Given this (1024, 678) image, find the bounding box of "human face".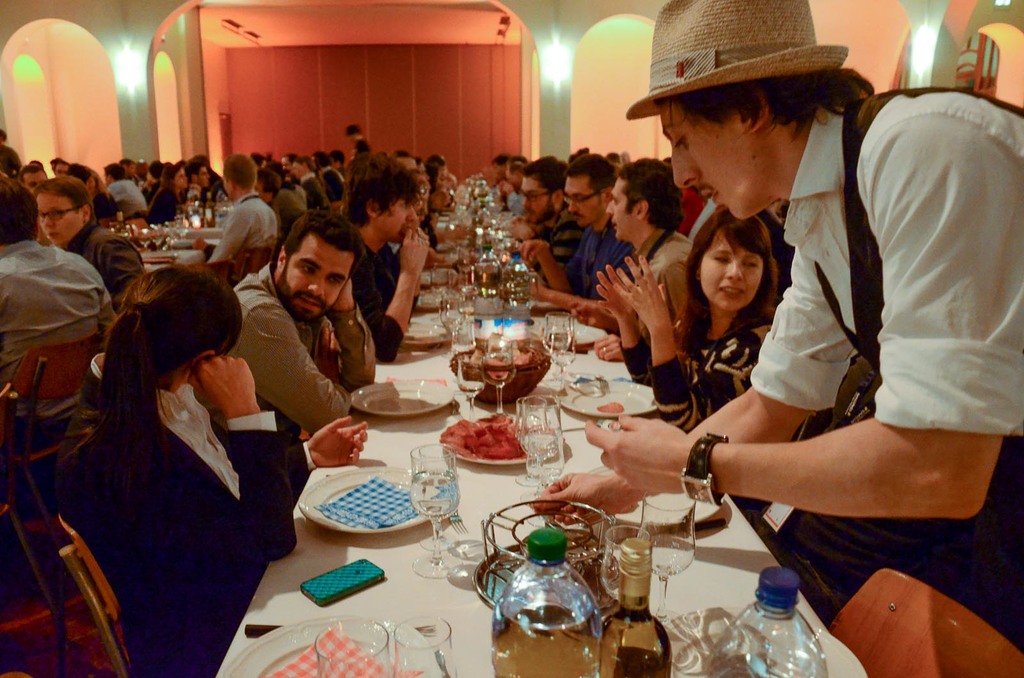
401 159 420 180.
